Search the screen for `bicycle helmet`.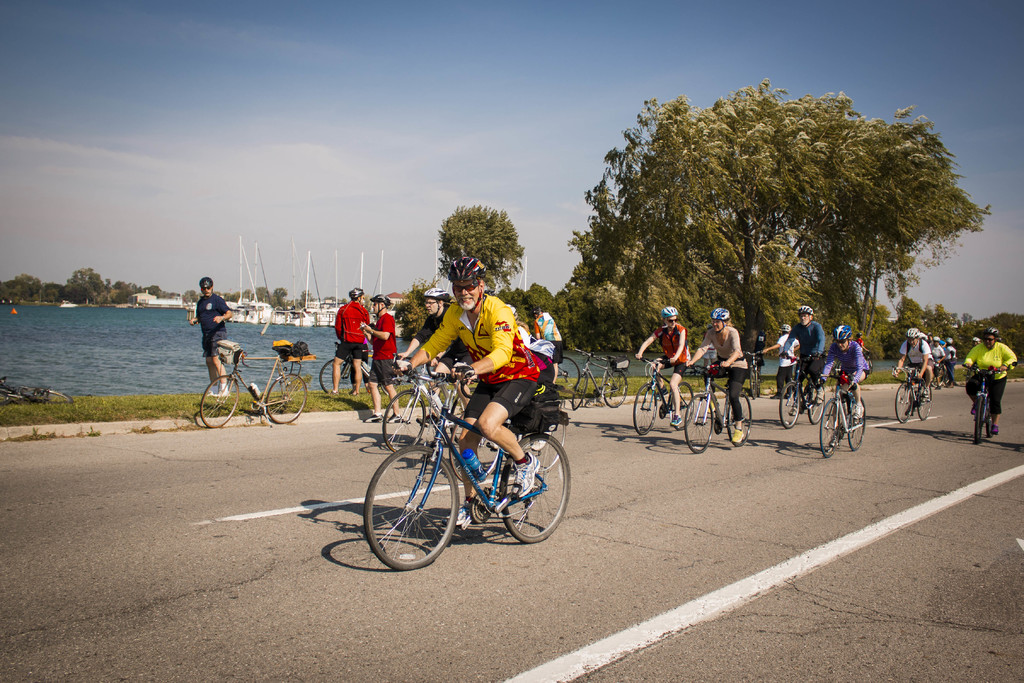
Found at 660,306,675,315.
